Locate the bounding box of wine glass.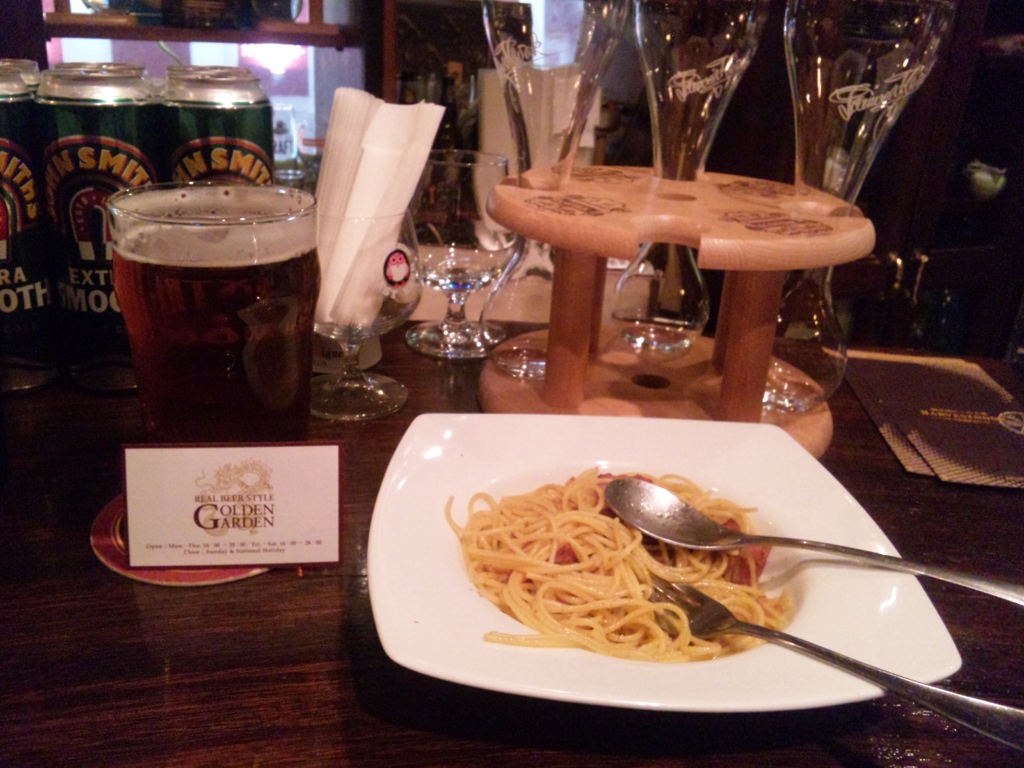
Bounding box: bbox=(618, 0, 758, 356).
